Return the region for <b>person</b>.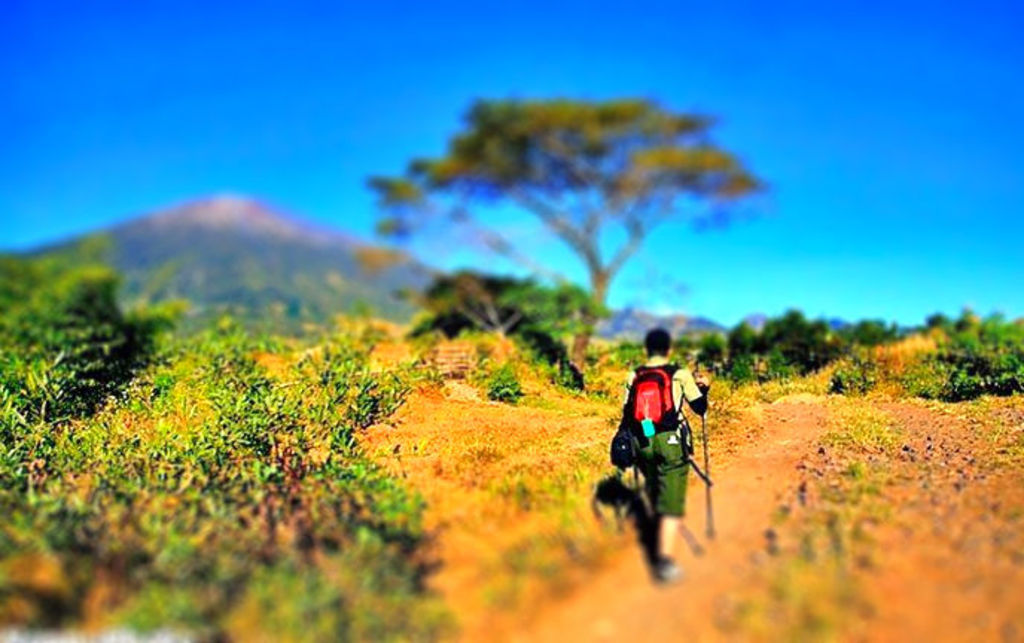
[x1=606, y1=336, x2=705, y2=519].
